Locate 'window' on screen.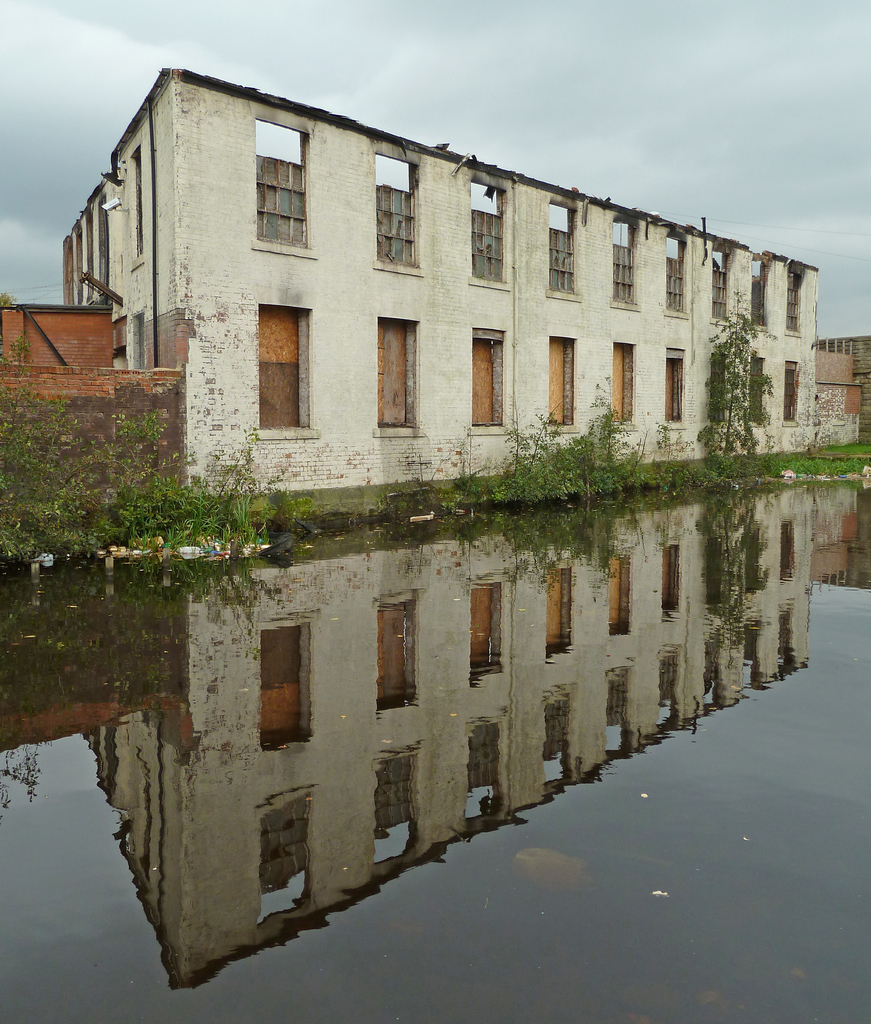
On screen at 377, 323, 418, 435.
